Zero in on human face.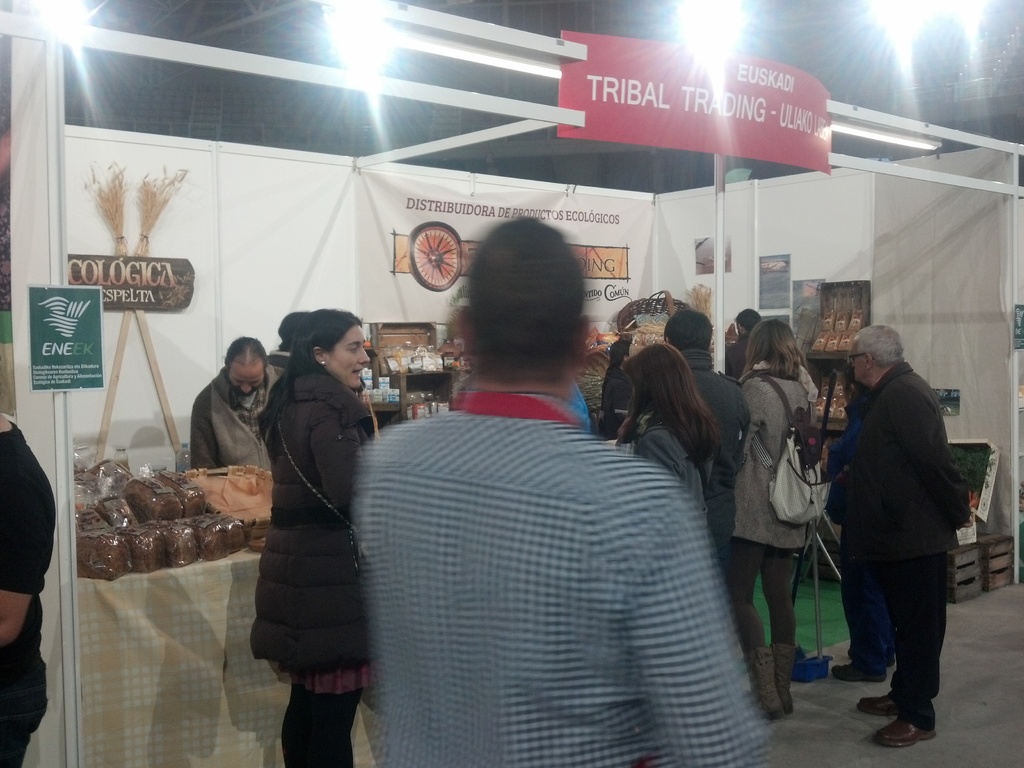
Zeroed in: select_region(849, 344, 867, 383).
